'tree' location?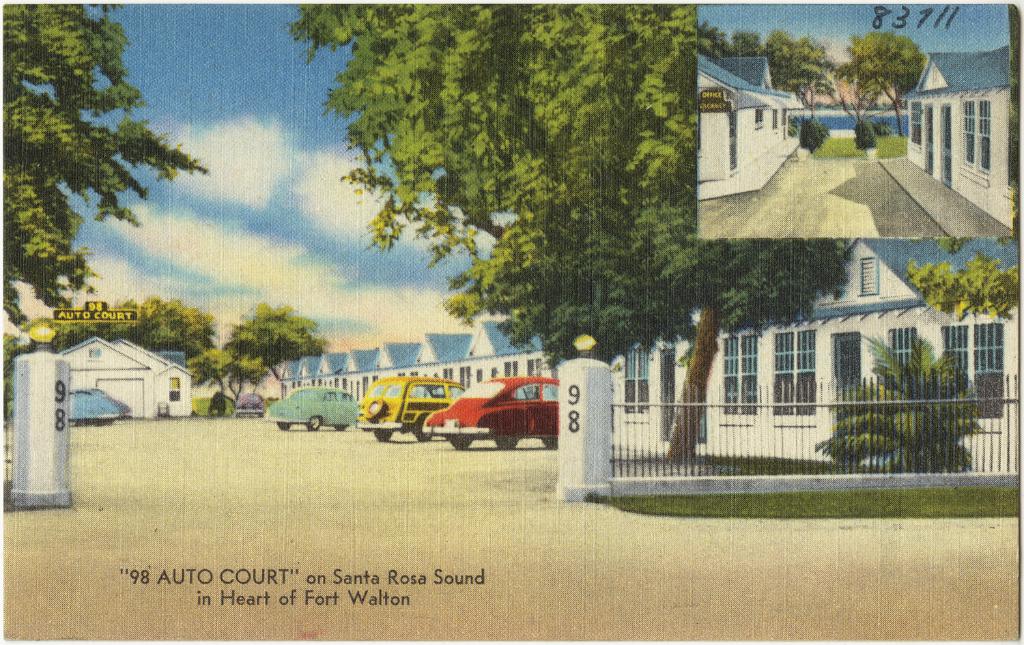
193:345:261:417
